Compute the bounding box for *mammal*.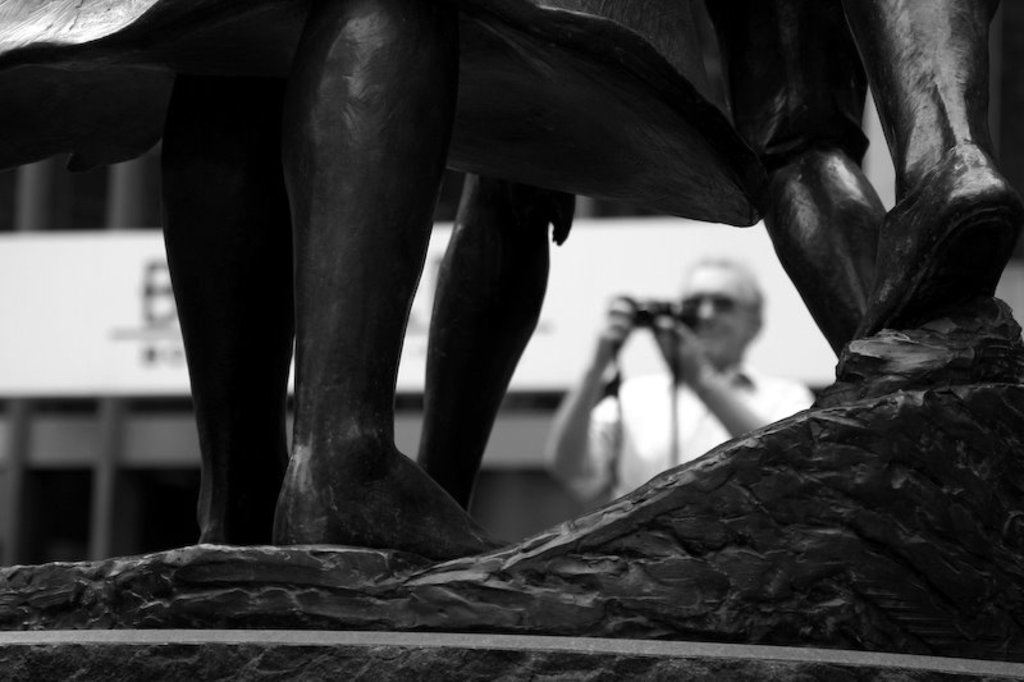
0/0/796/548.
